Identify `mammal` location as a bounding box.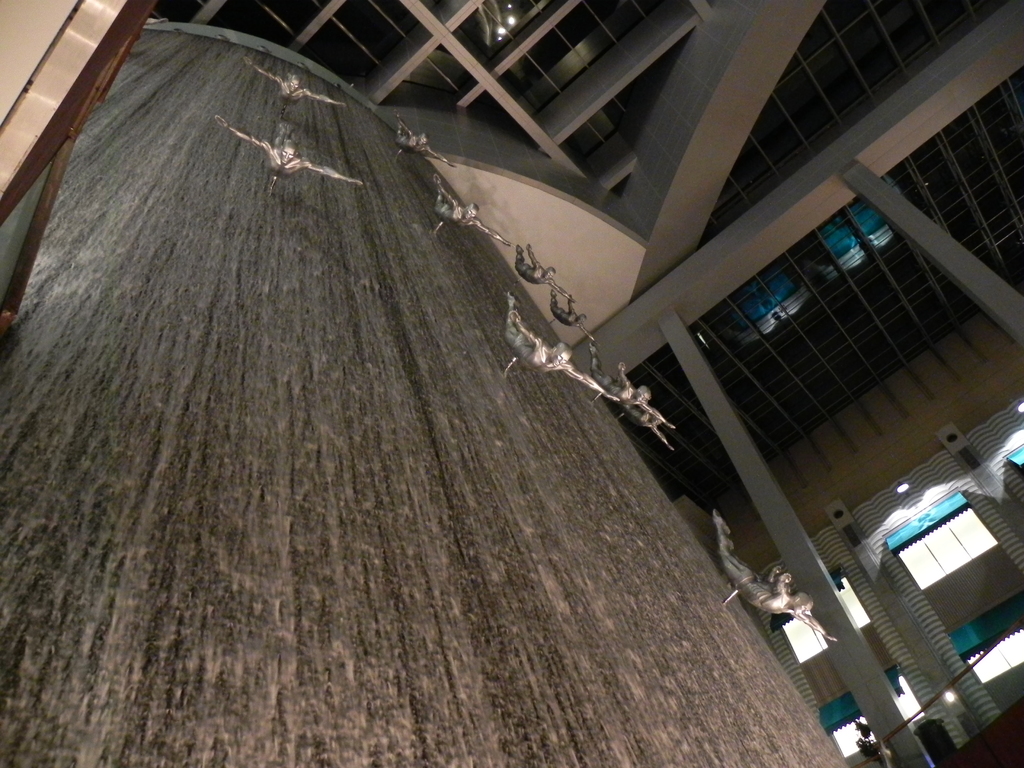
left=214, top=116, right=366, bottom=191.
